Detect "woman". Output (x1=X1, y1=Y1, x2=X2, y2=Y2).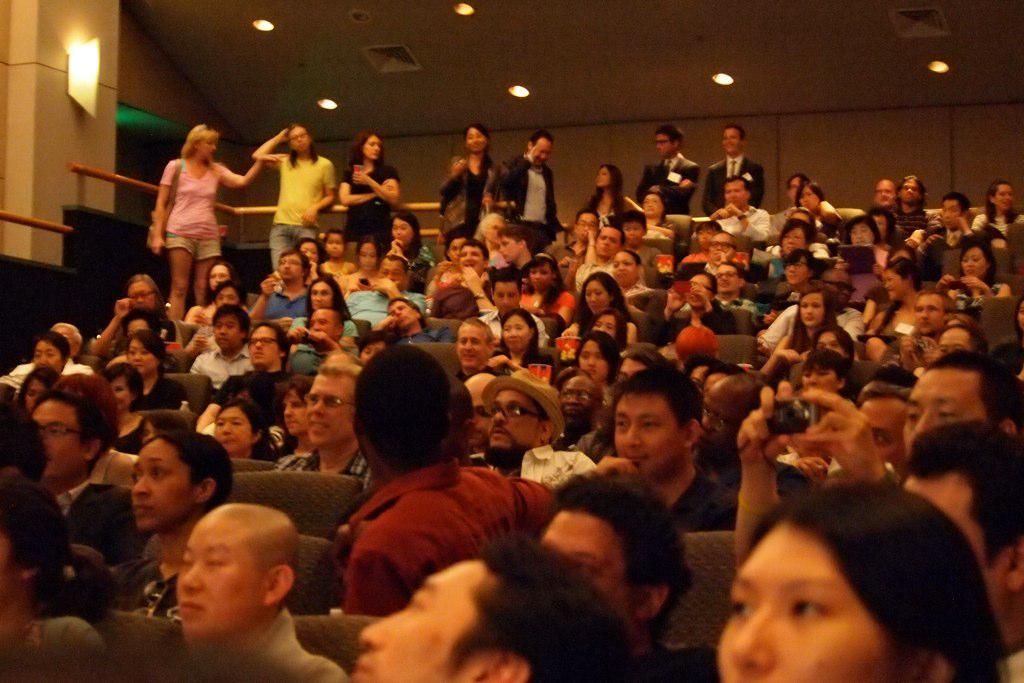
(x1=104, y1=357, x2=152, y2=447).
